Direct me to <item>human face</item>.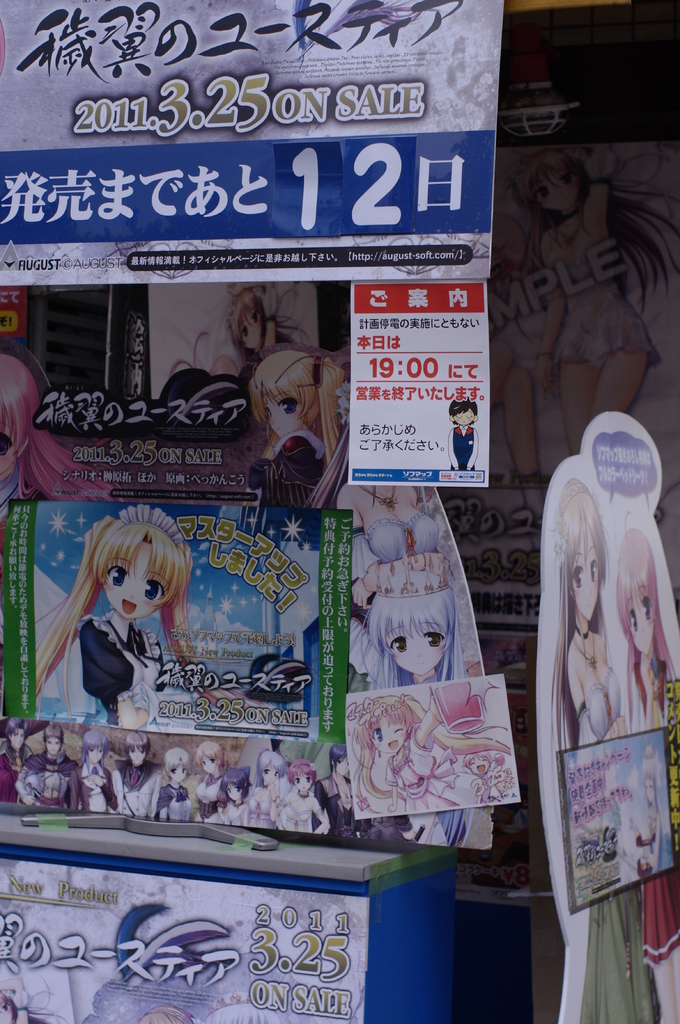
Direction: Rect(575, 535, 599, 622).
